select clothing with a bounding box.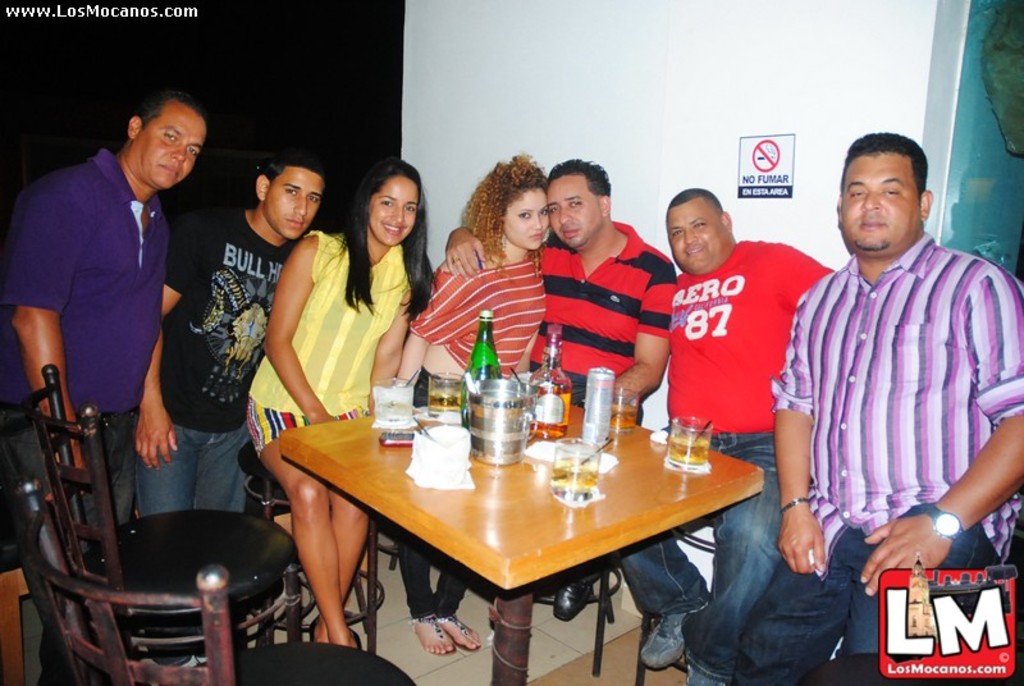
bbox=[136, 207, 293, 667].
